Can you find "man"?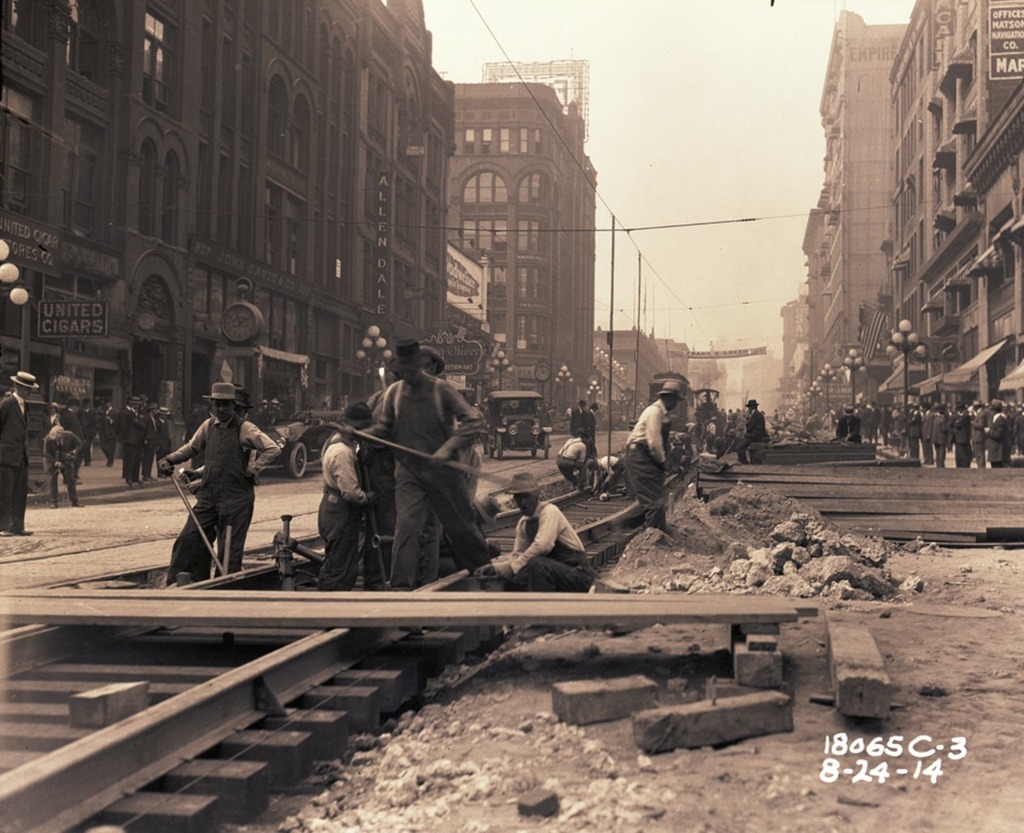
Yes, bounding box: locate(672, 439, 692, 474).
